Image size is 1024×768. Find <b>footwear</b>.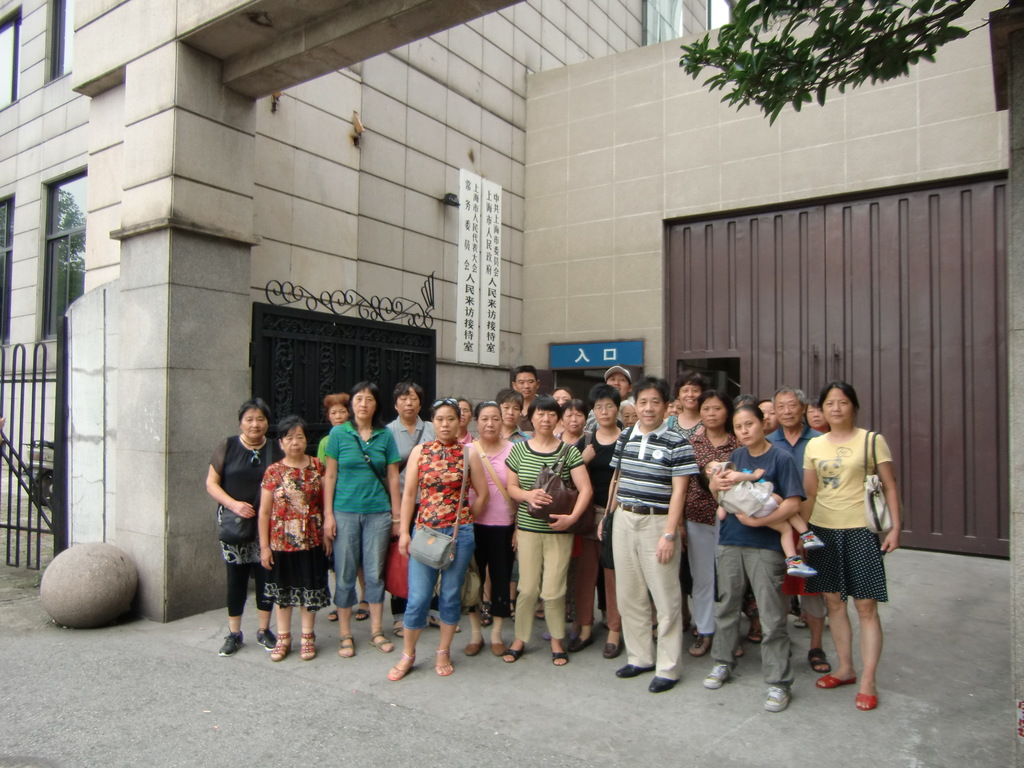
[563, 598, 574, 622].
